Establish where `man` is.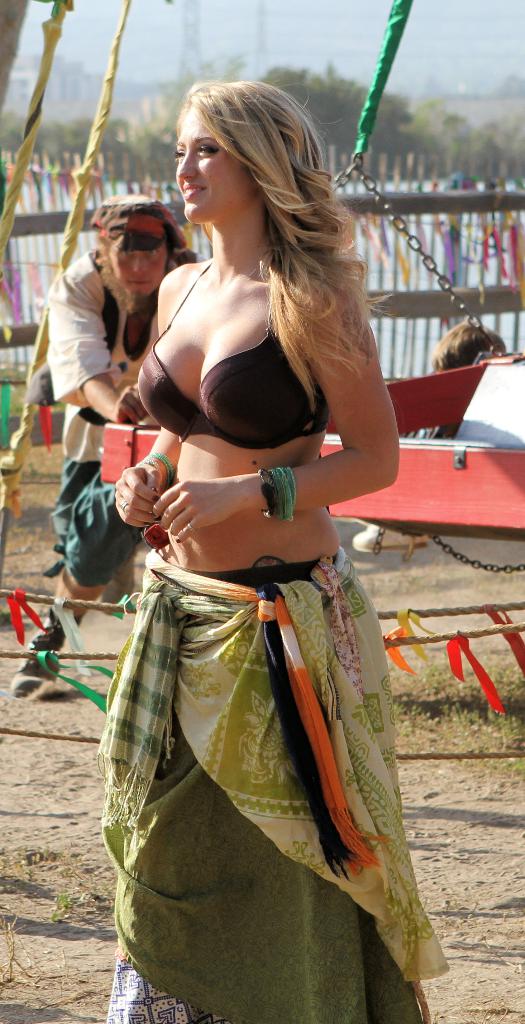
Established at rect(4, 195, 206, 699).
